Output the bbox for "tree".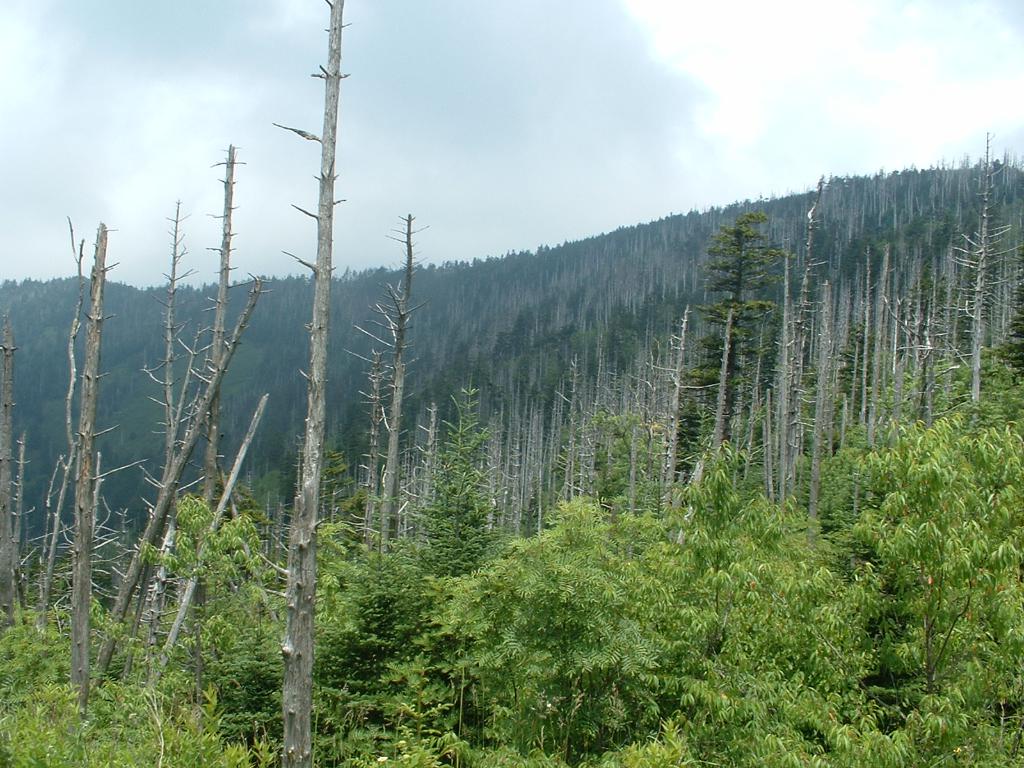
[150, 191, 184, 668].
